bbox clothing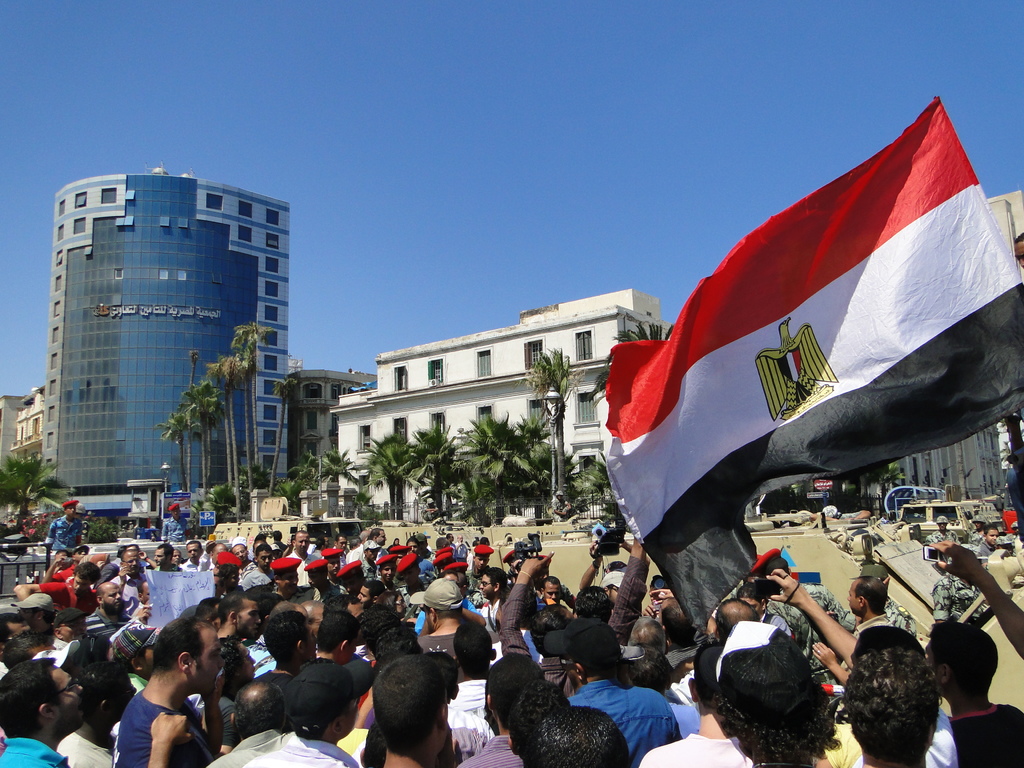
<region>102, 616, 168, 664</region>
